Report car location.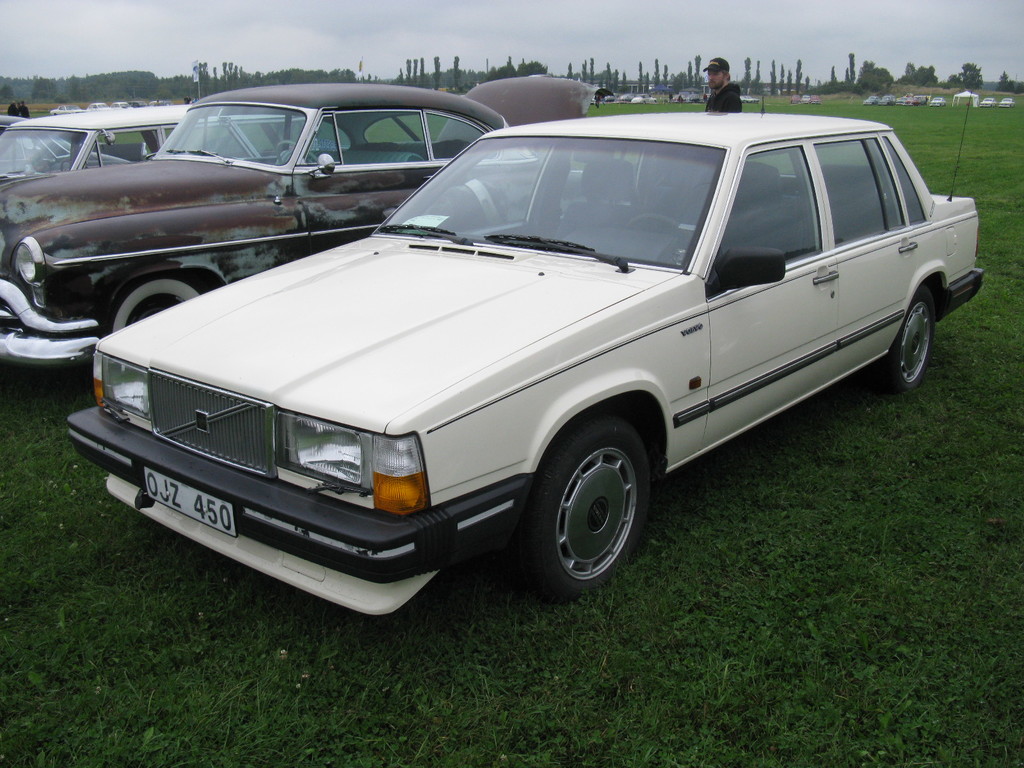
Report: x1=978, y1=97, x2=996, y2=105.
